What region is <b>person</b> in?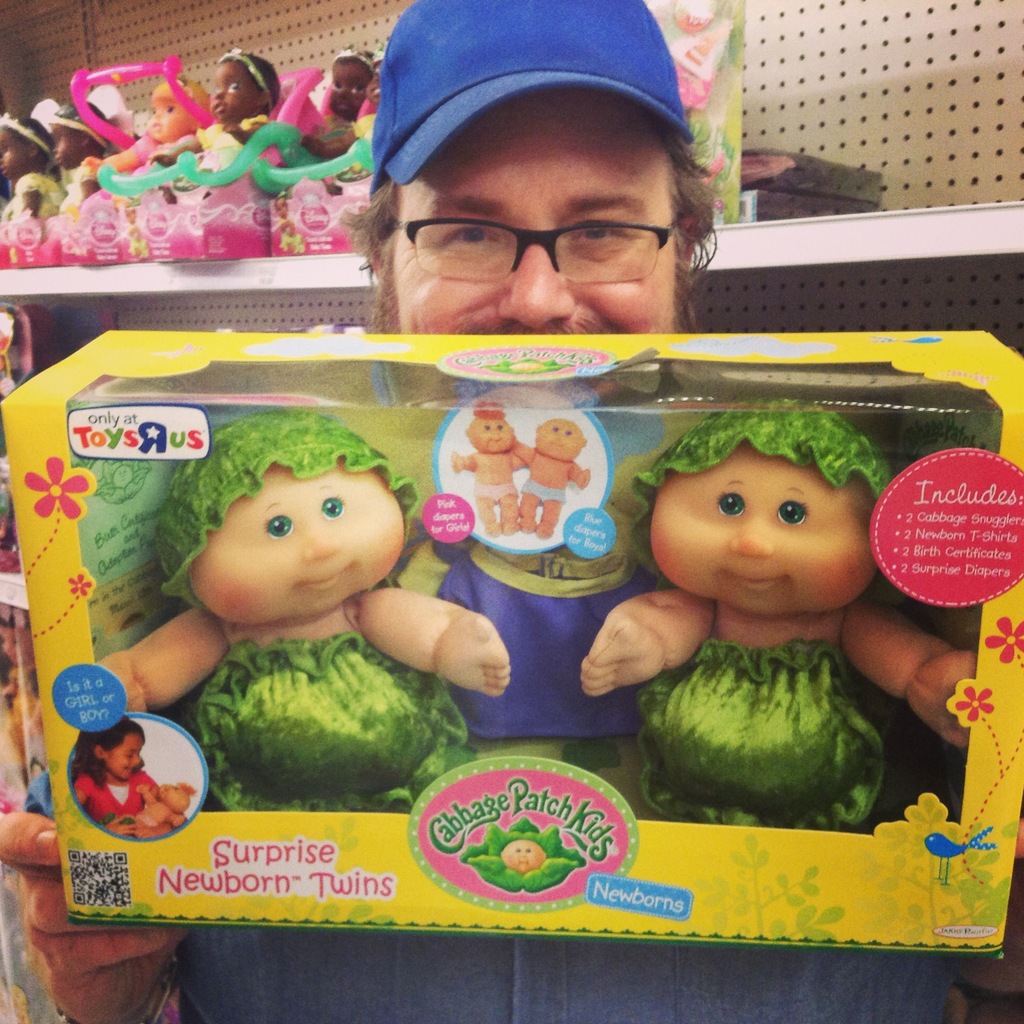
pyautogui.locateOnScreen(452, 402, 534, 536).
